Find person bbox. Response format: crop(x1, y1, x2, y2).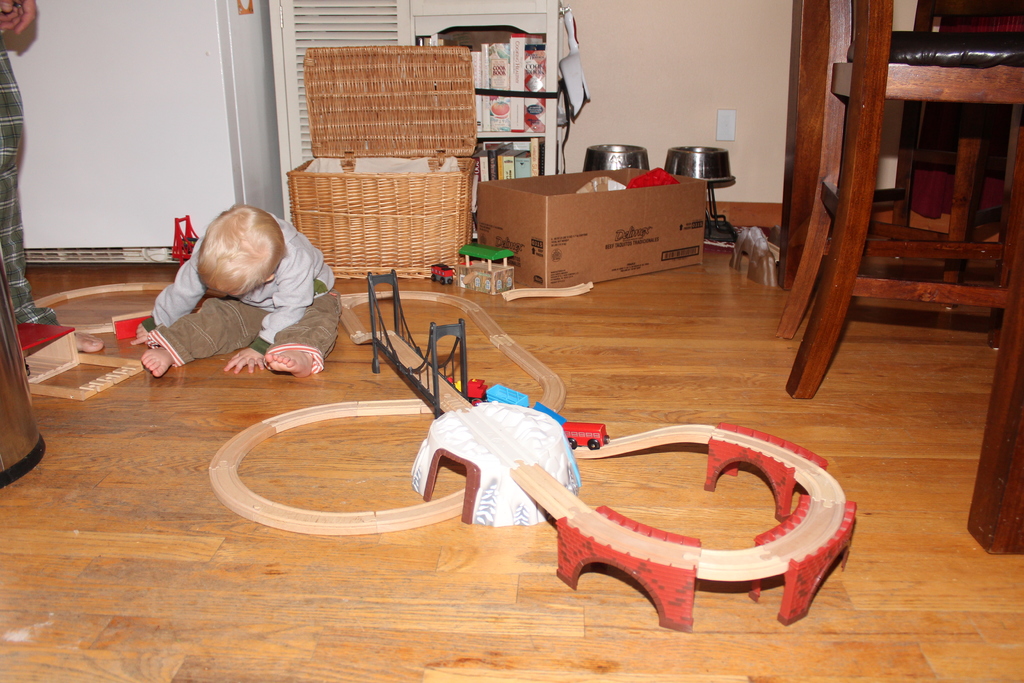
crop(124, 199, 347, 382).
